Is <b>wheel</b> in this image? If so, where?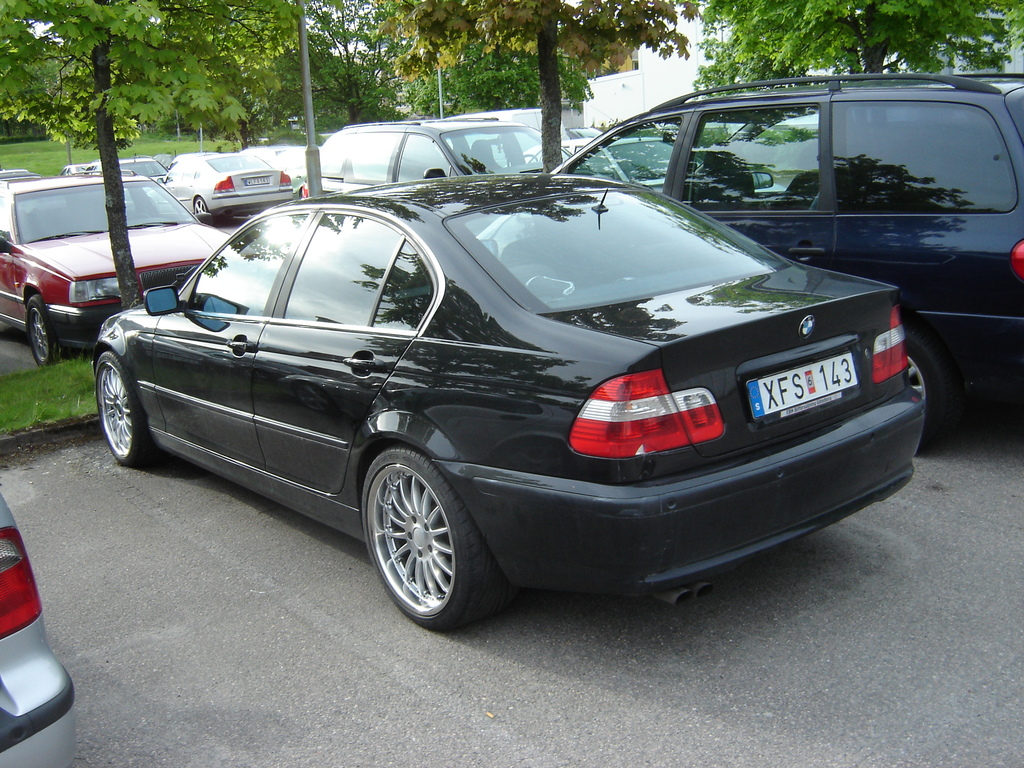
Yes, at left=24, top=291, right=54, bottom=369.
